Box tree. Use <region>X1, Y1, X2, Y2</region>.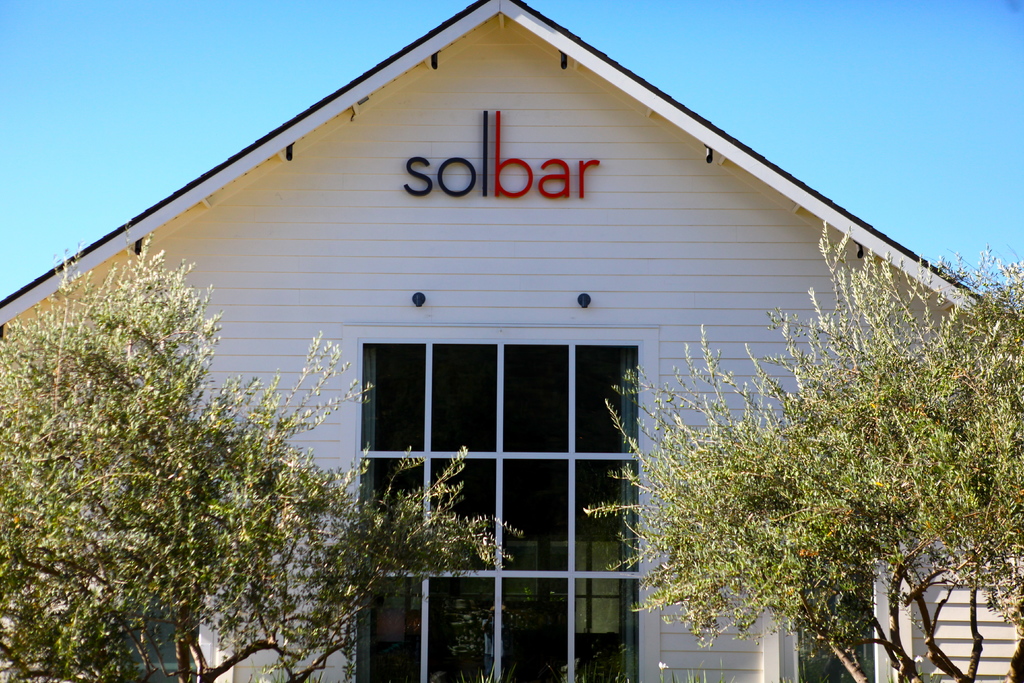
<region>0, 216, 525, 682</region>.
